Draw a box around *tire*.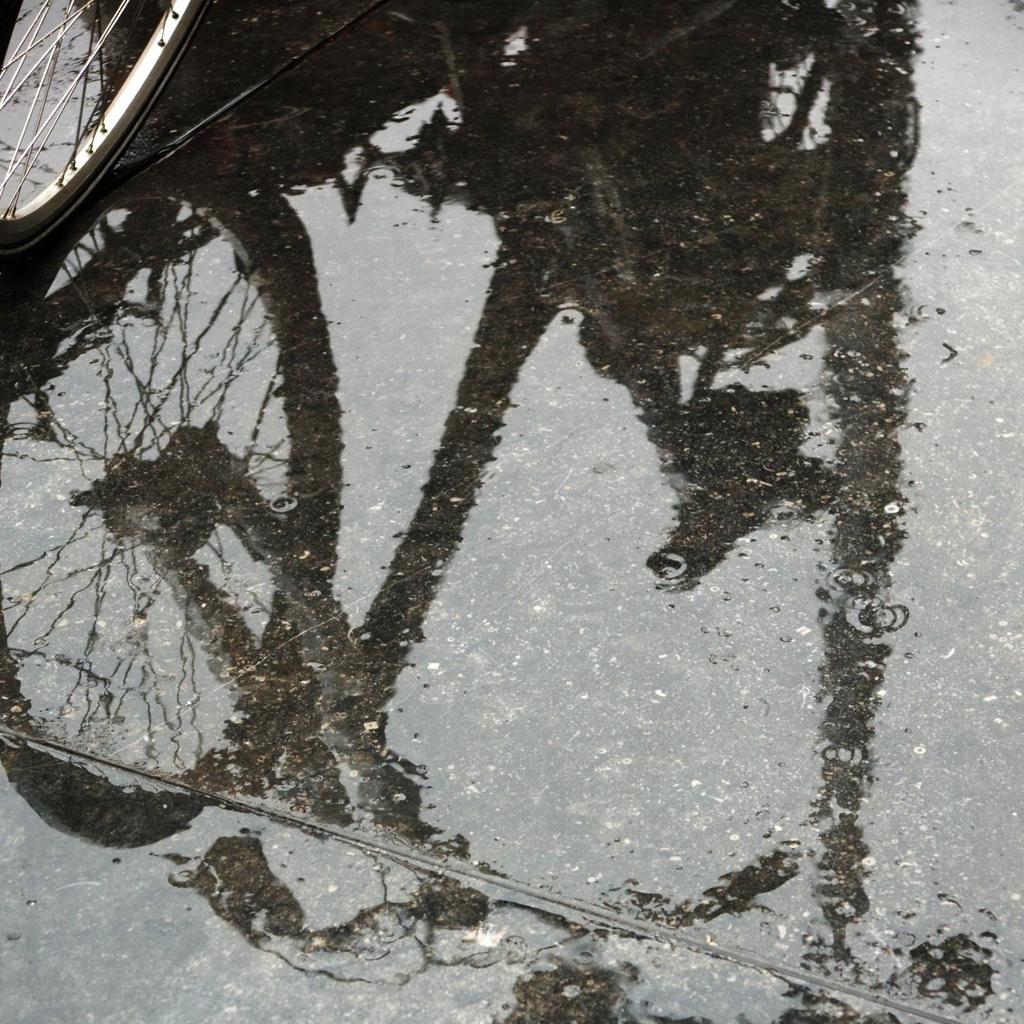
{"x1": 0, "y1": 2, "x2": 200, "y2": 255}.
